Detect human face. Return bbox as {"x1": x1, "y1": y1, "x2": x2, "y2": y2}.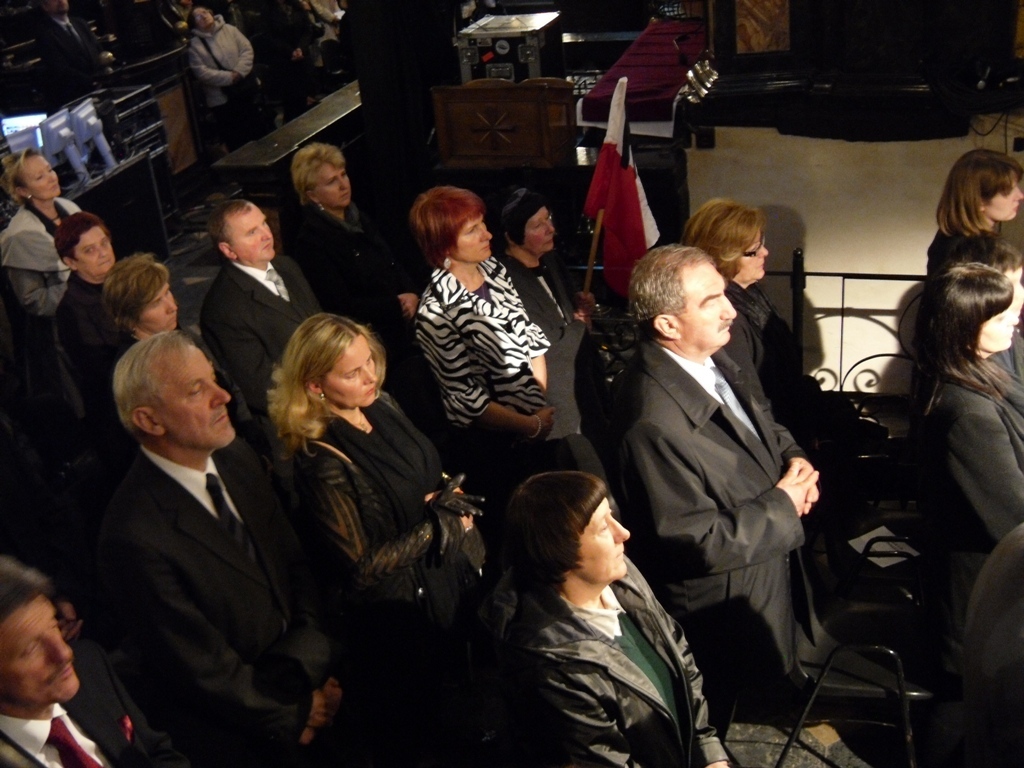
{"x1": 0, "y1": 590, "x2": 75, "y2": 713}.
